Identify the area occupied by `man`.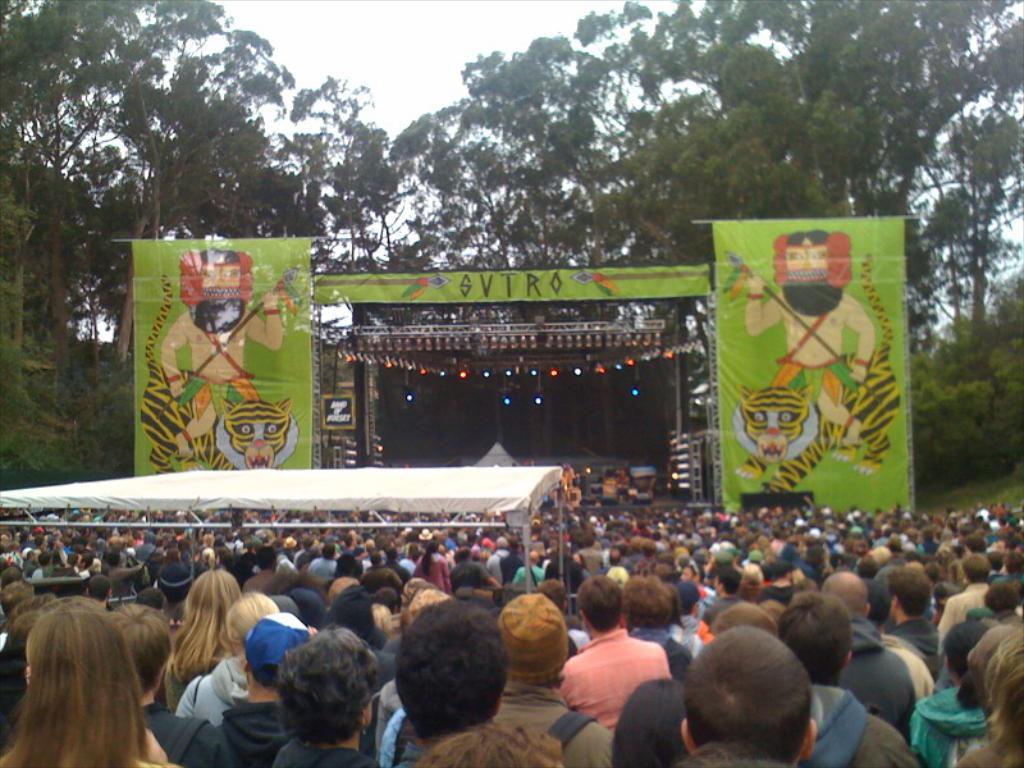
Area: pyautogui.locateOnScreen(104, 596, 229, 767).
